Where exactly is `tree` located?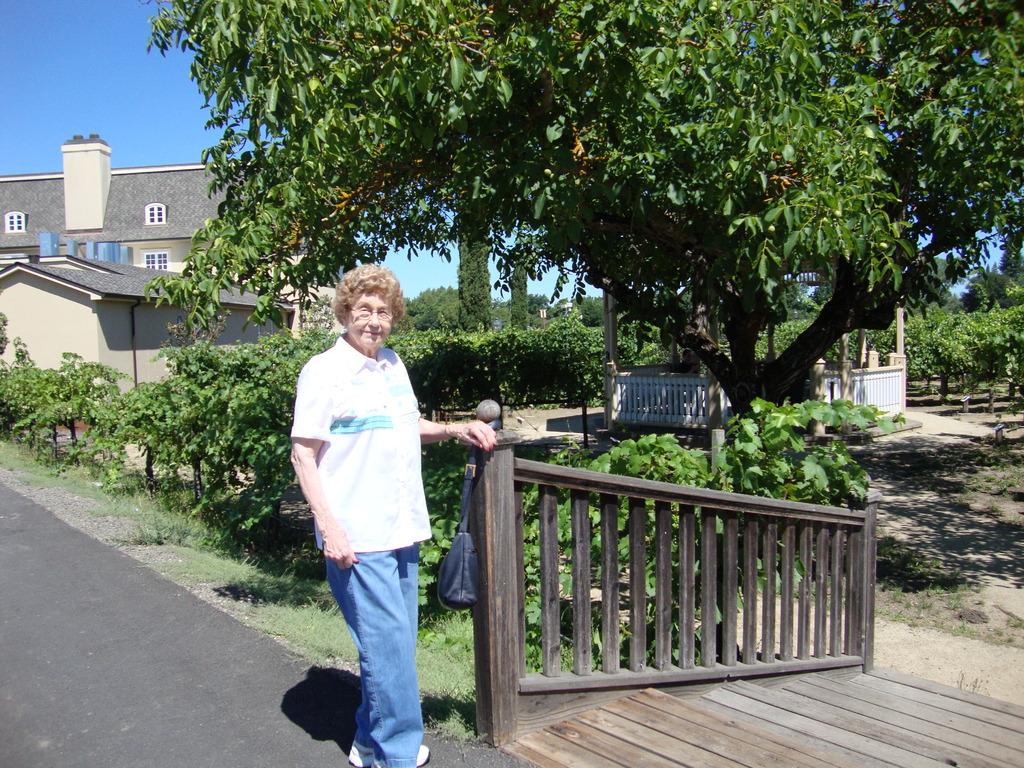
Its bounding box is locate(454, 230, 490, 332).
